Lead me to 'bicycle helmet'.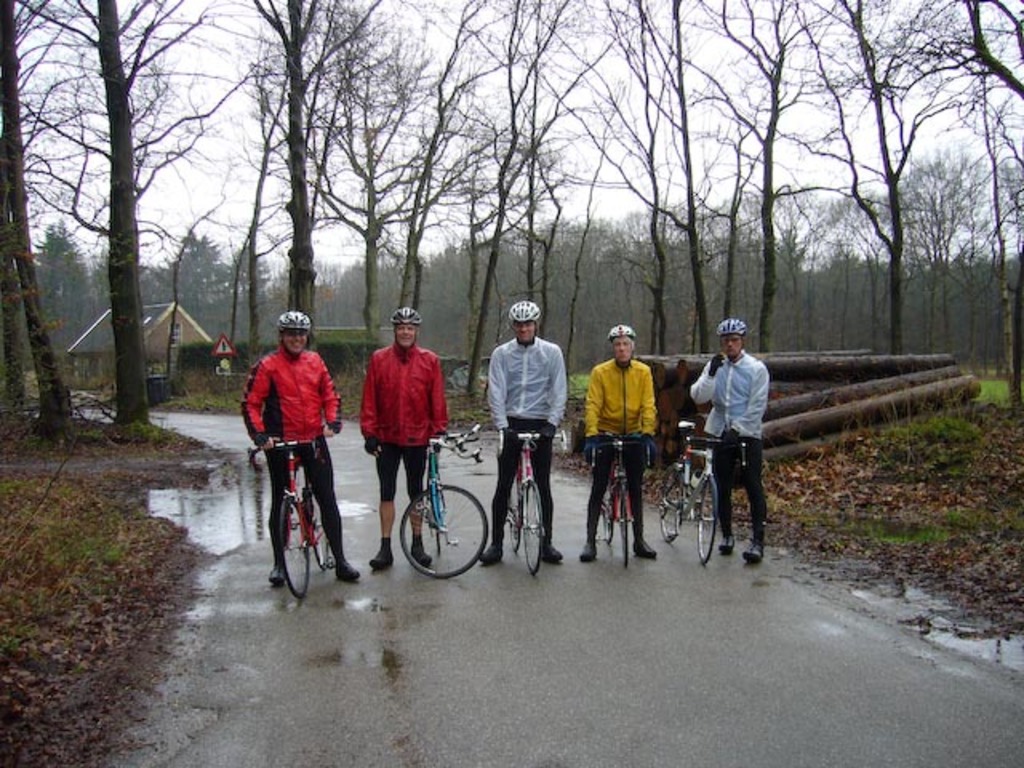
Lead to BBox(717, 315, 747, 334).
